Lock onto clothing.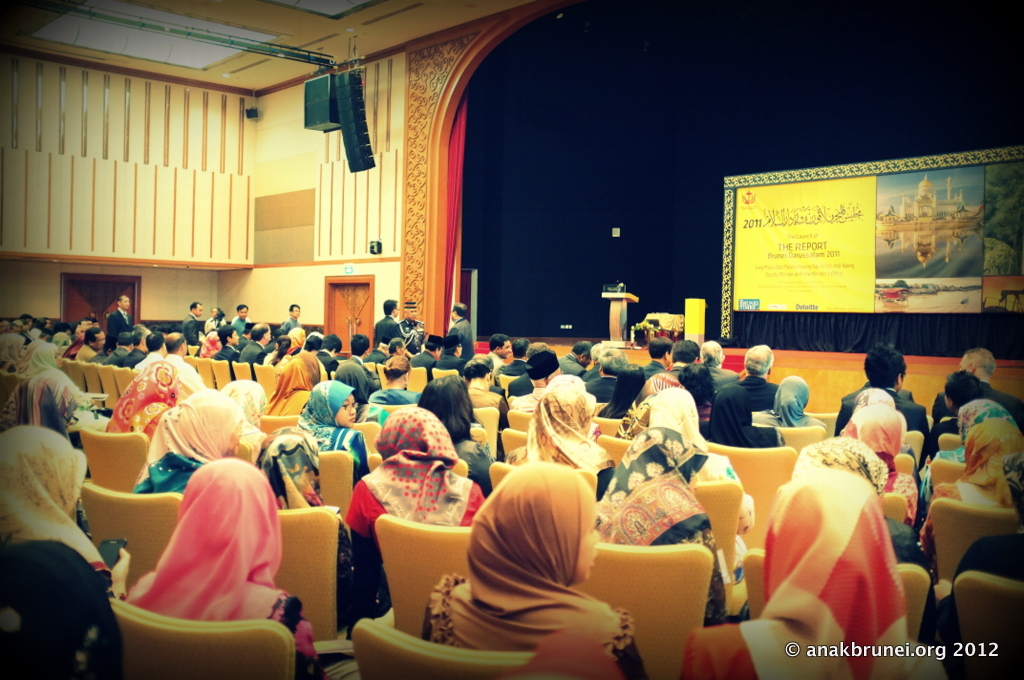
Locked: x1=496, y1=350, x2=531, y2=381.
